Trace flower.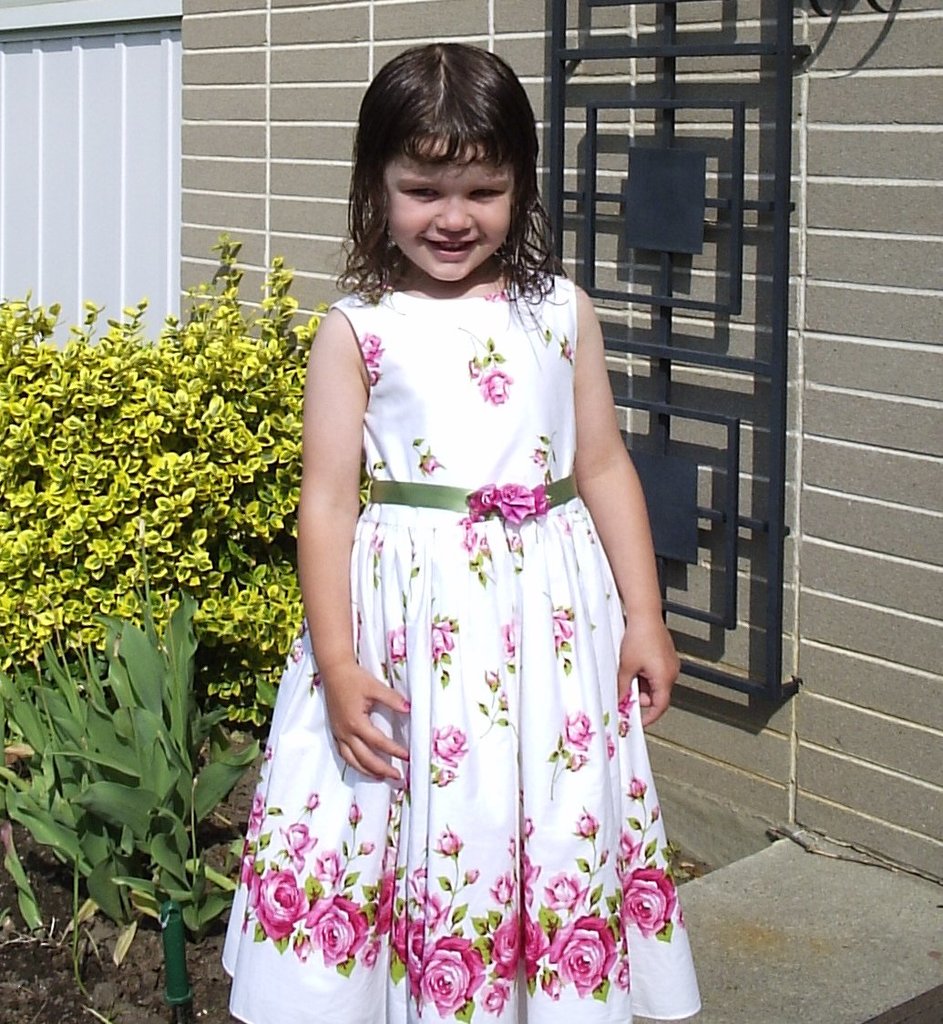
Traced to <region>547, 606, 575, 650</region>.
